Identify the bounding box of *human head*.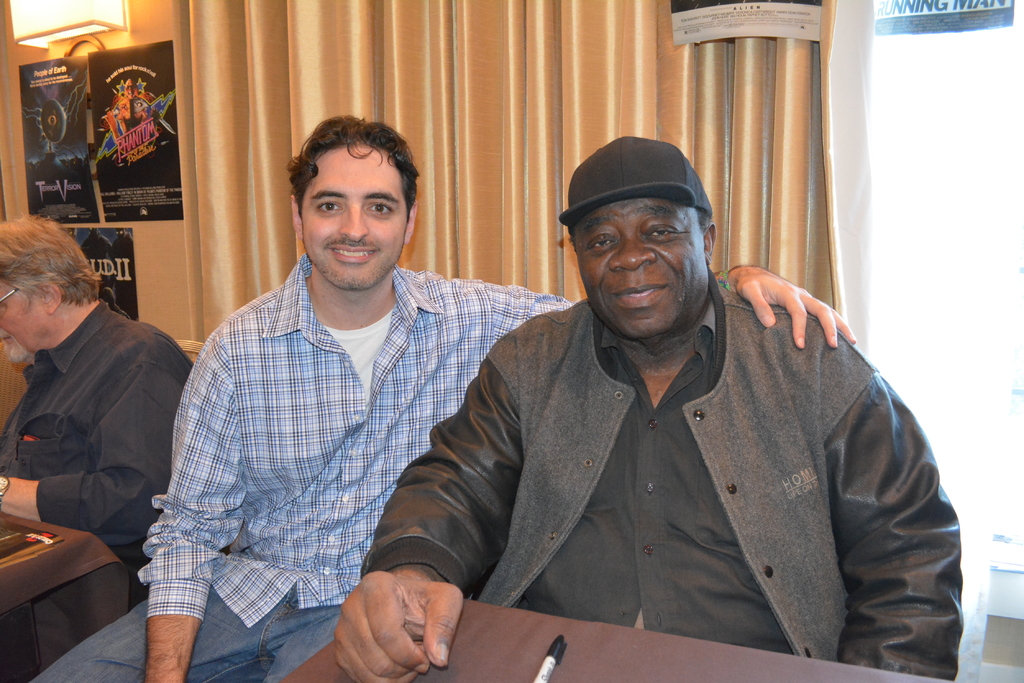
(287, 117, 419, 291).
